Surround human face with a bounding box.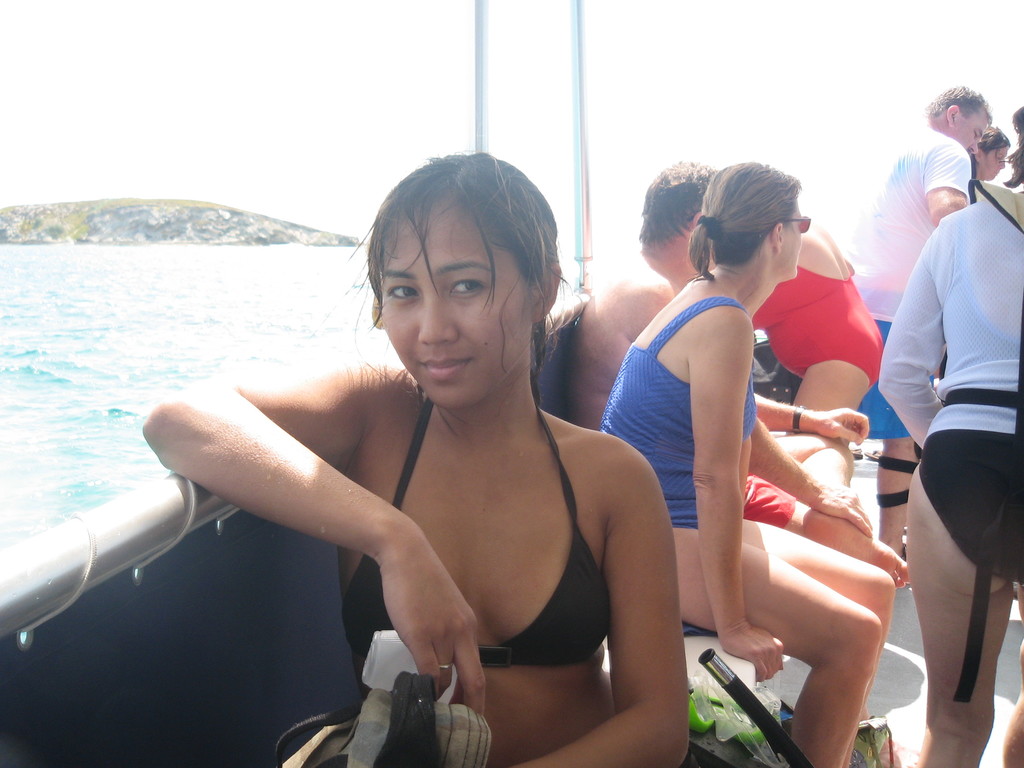
(986, 145, 1006, 179).
